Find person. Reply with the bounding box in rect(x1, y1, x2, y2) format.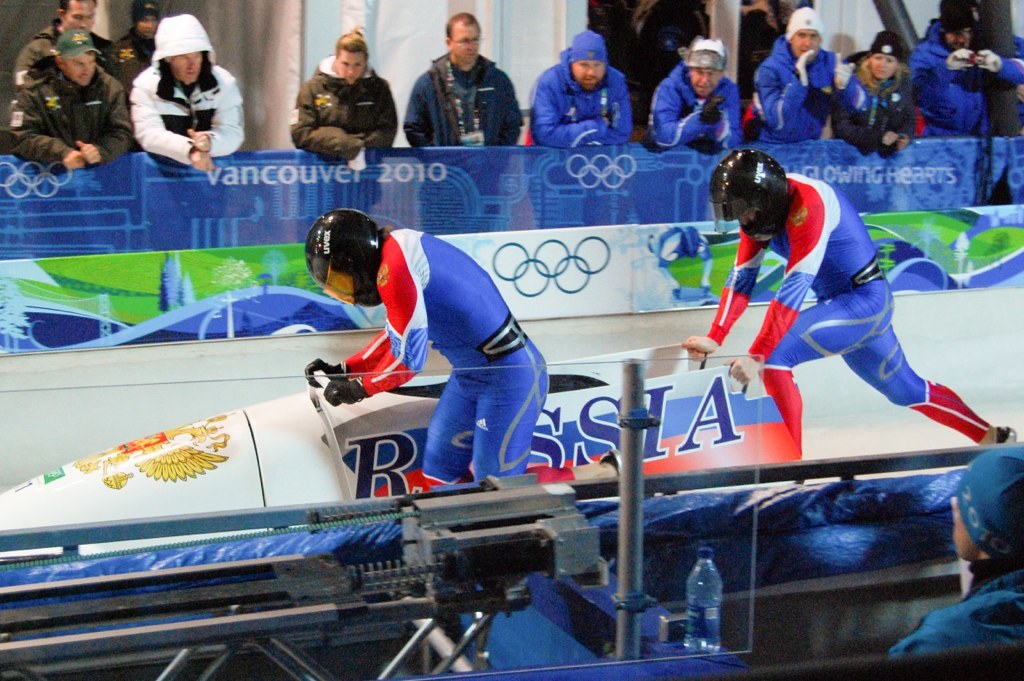
rect(752, 4, 835, 145).
